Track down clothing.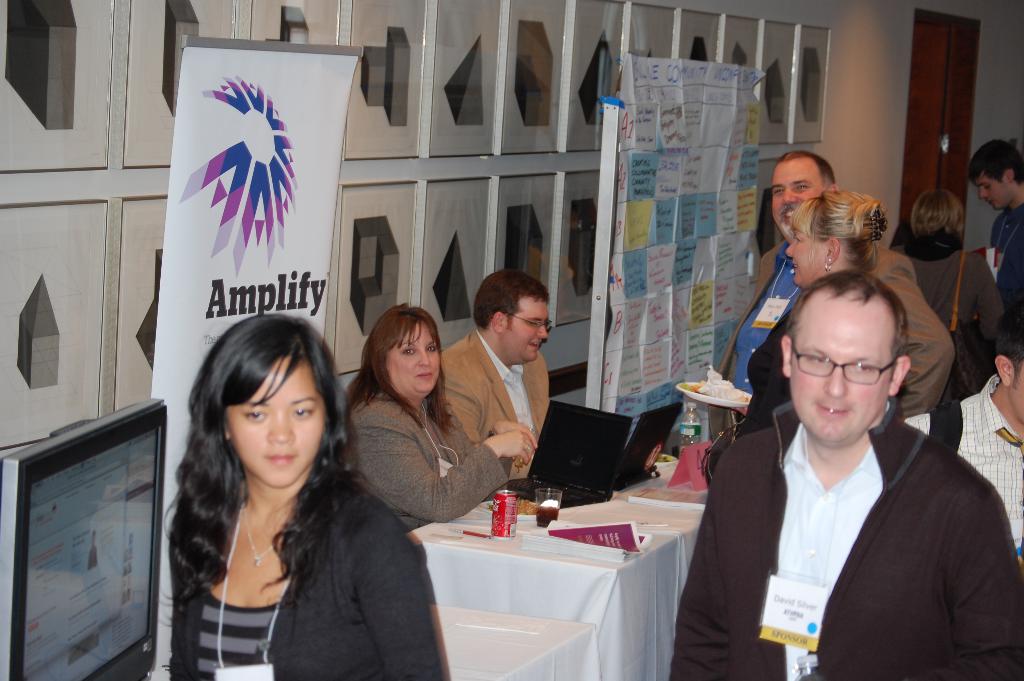
Tracked to bbox=[434, 335, 556, 479].
